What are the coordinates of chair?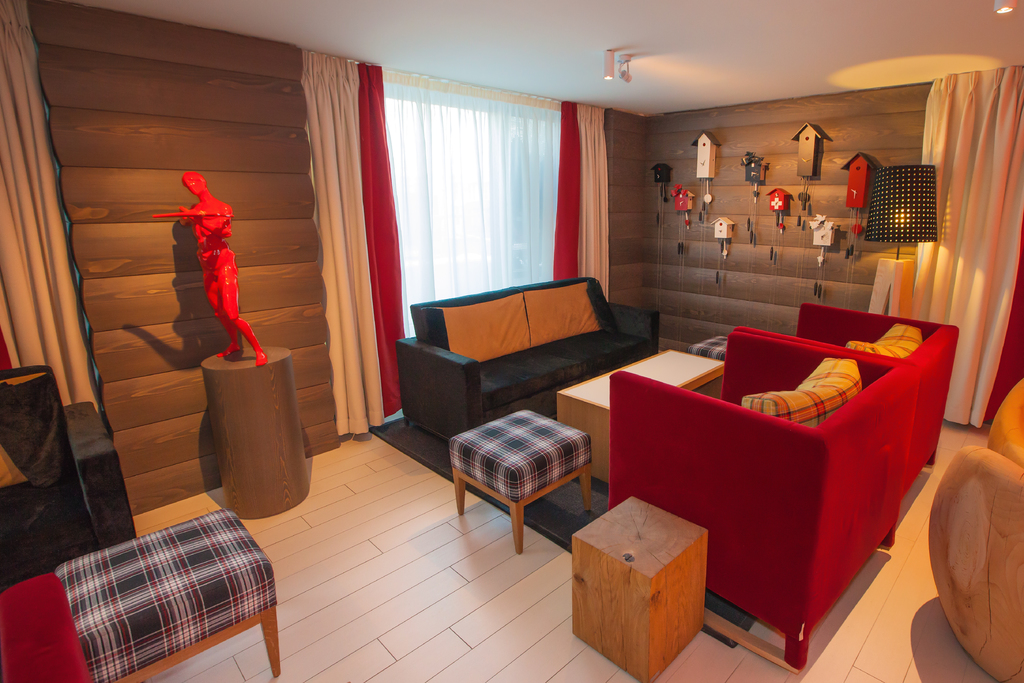
x1=604 y1=339 x2=952 y2=652.
